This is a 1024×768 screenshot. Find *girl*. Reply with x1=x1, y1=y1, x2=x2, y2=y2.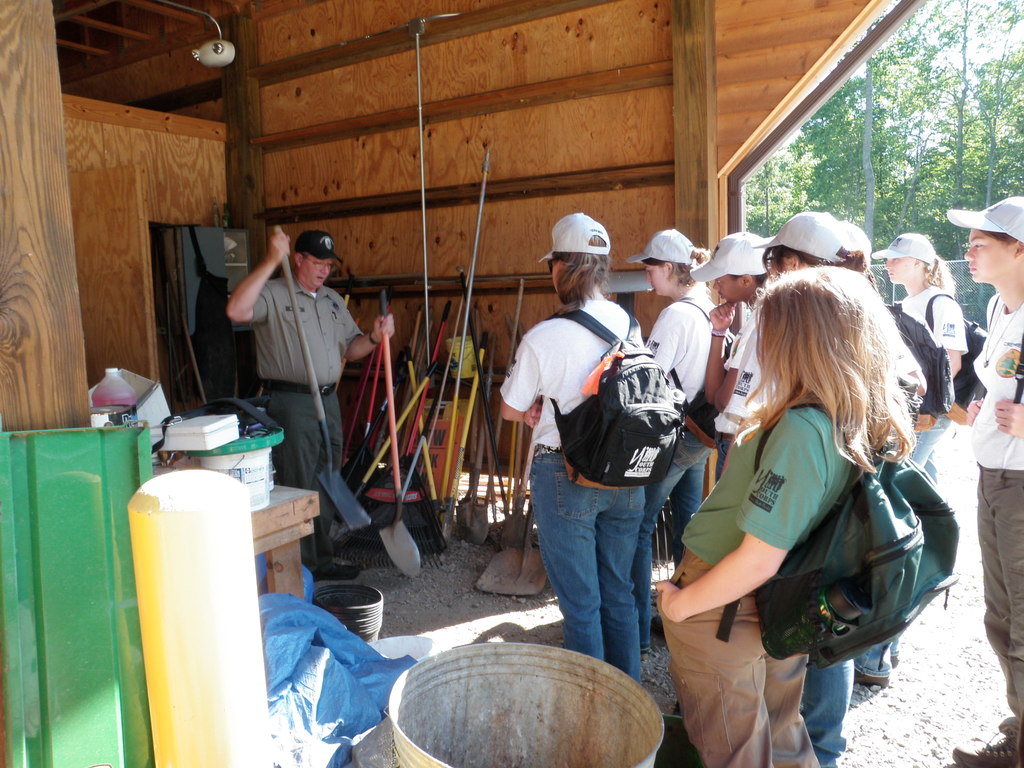
x1=946, y1=197, x2=1023, y2=767.
